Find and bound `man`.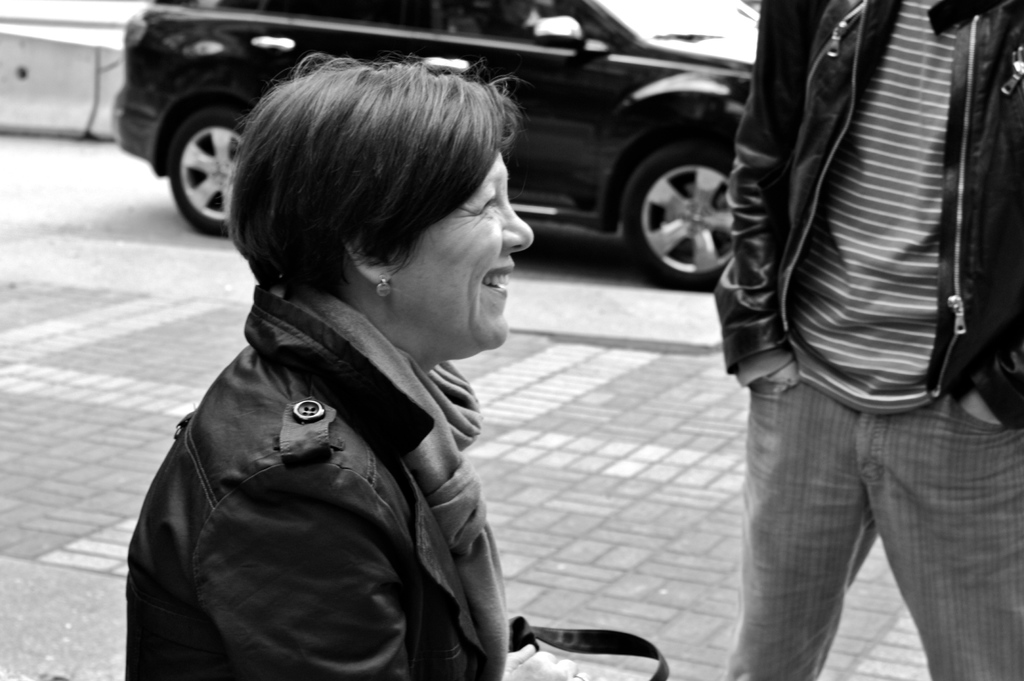
Bound: (585, 0, 1016, 633).
